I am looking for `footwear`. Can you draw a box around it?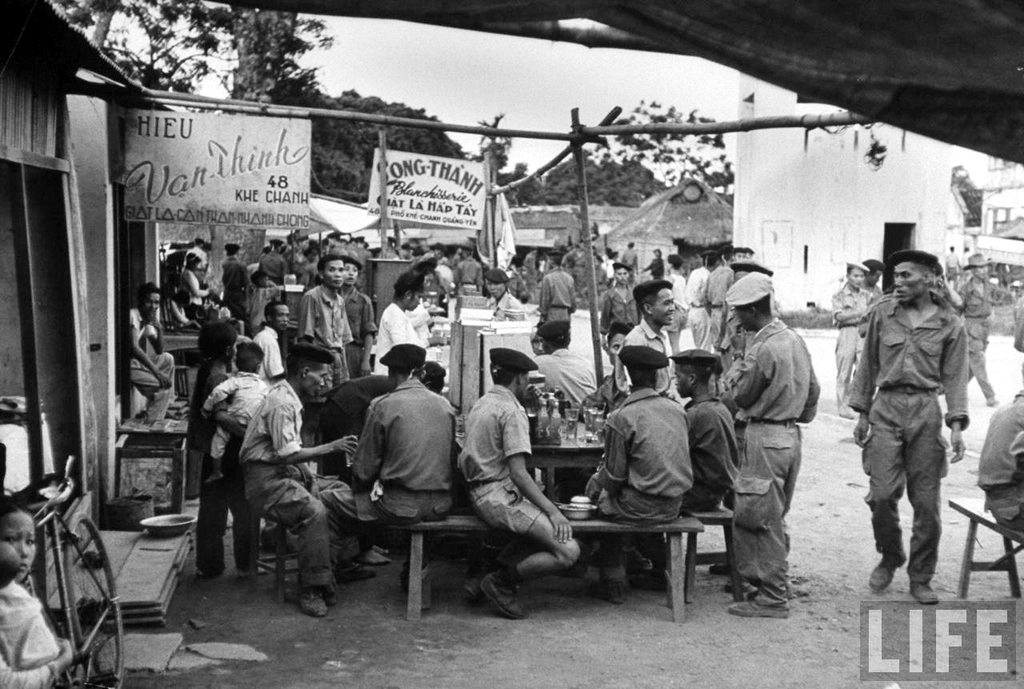
Sure, the bounding box is rect(906, 577, 940, 606).
